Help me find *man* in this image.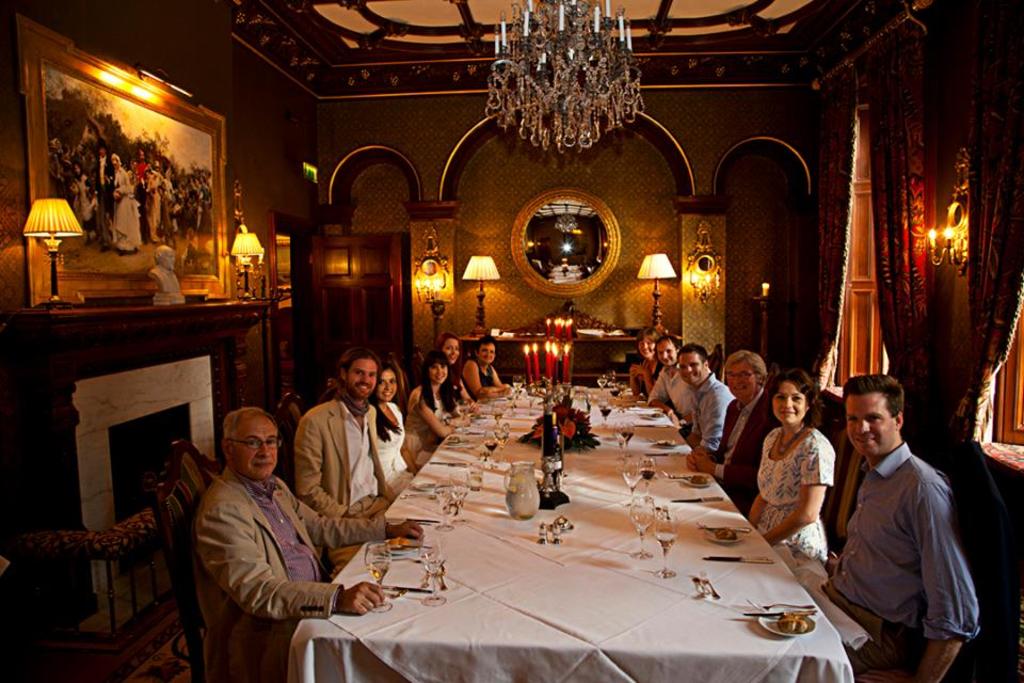
Found it: l=820, t=371, r=989, b=676.
